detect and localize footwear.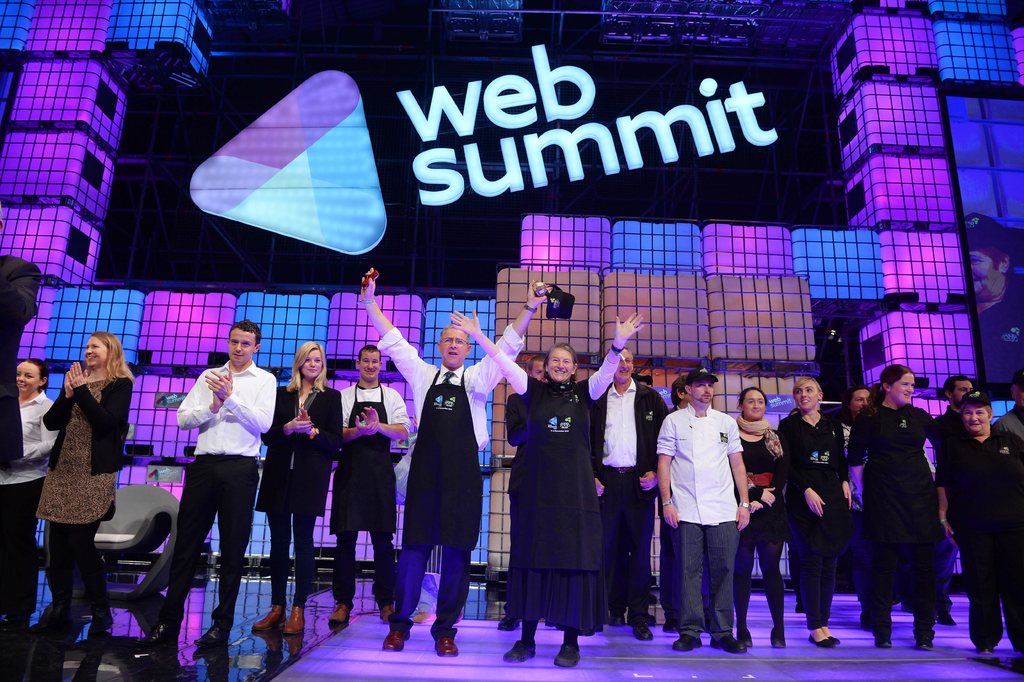
Localized at [737, 624, 753, 645].
